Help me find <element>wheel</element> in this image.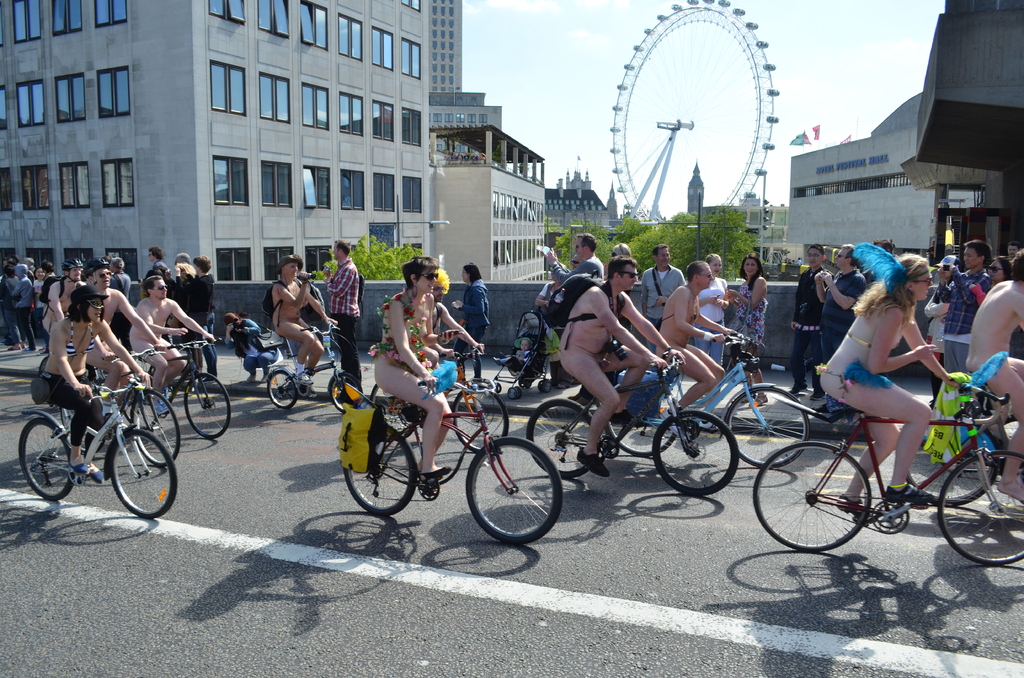
Found it: 652 409 742 497.
